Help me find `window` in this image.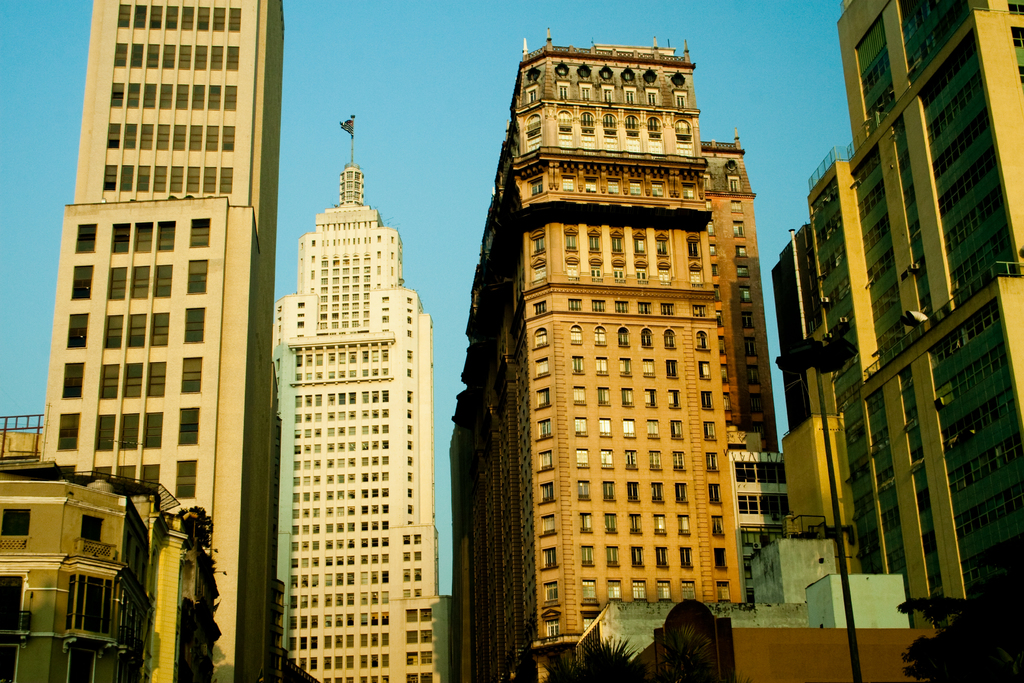
Found it: x1=540 y1=514 x2=555 y2=538.
